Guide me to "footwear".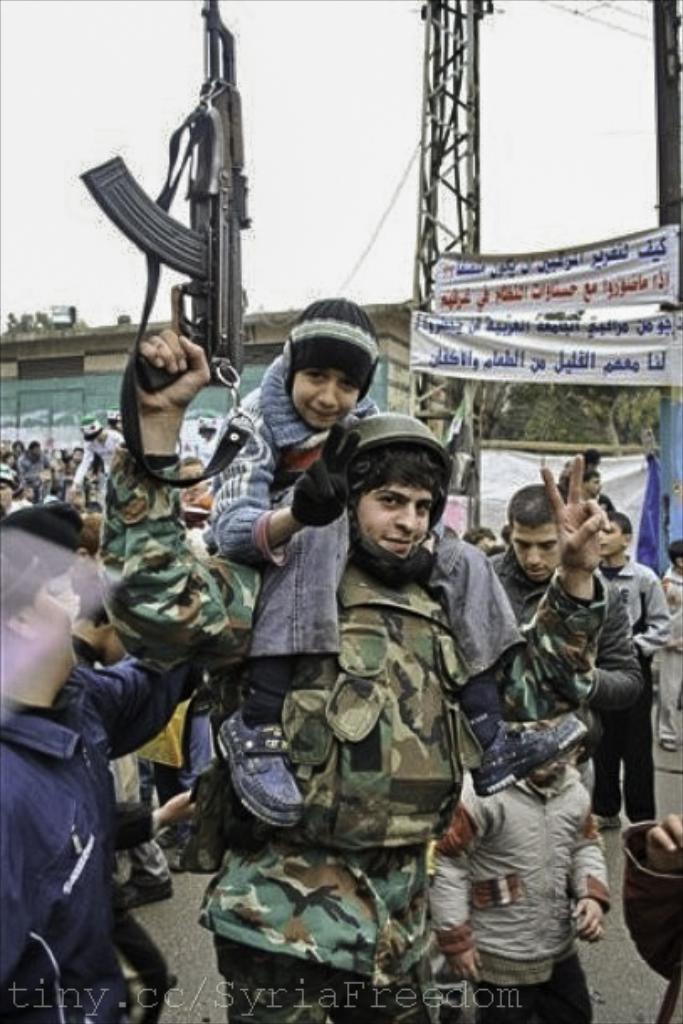
Guidance: 154 816 183 853.
